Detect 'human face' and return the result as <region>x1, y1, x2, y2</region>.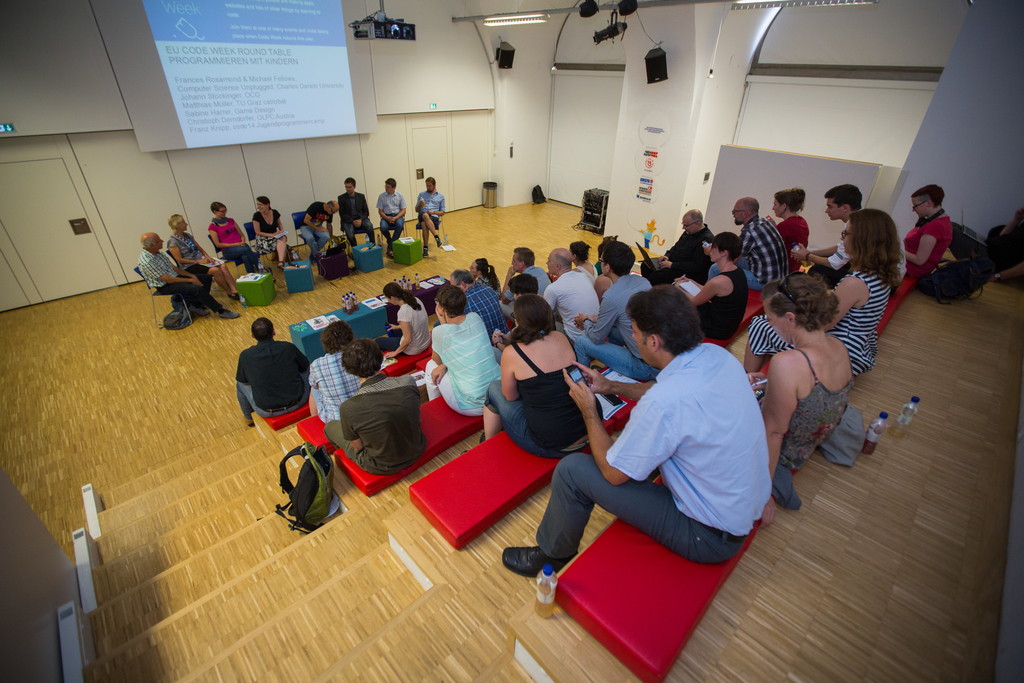
<region>730, 202, 750, 225</region>.
